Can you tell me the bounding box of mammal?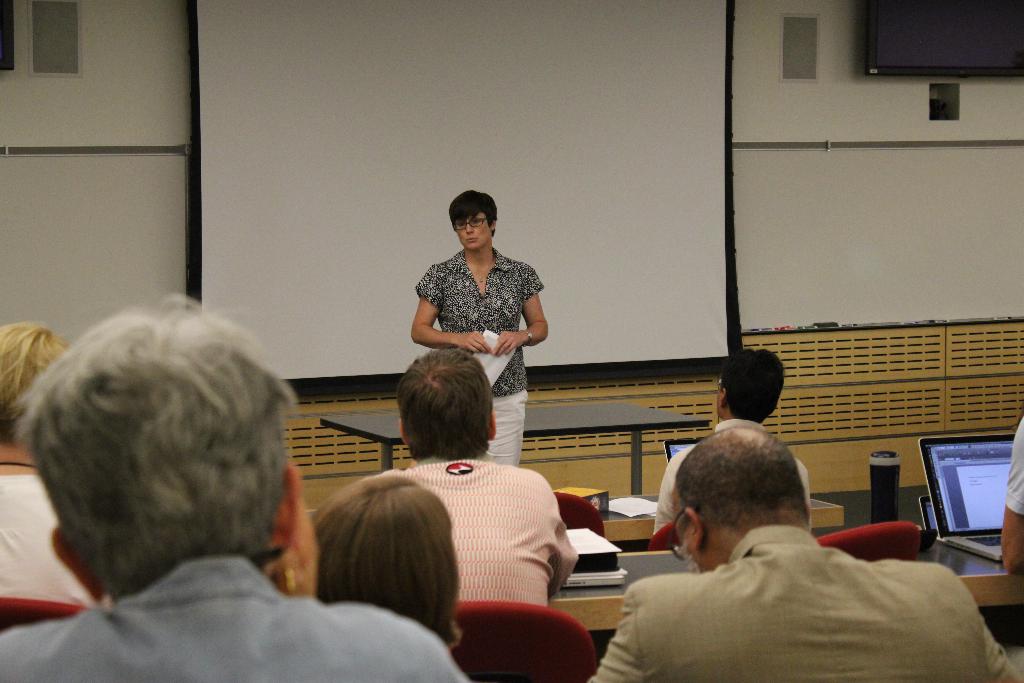
[998, 415, 1023, 577].
